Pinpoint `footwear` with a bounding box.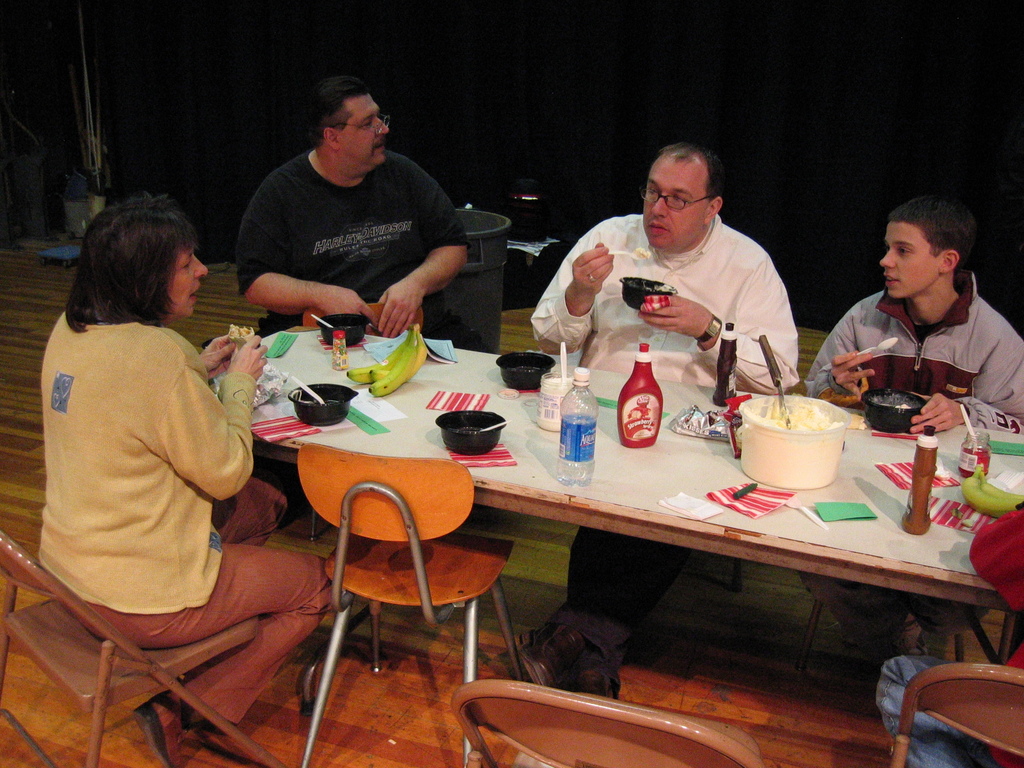
bbox=[893, 625, 943, 664].
